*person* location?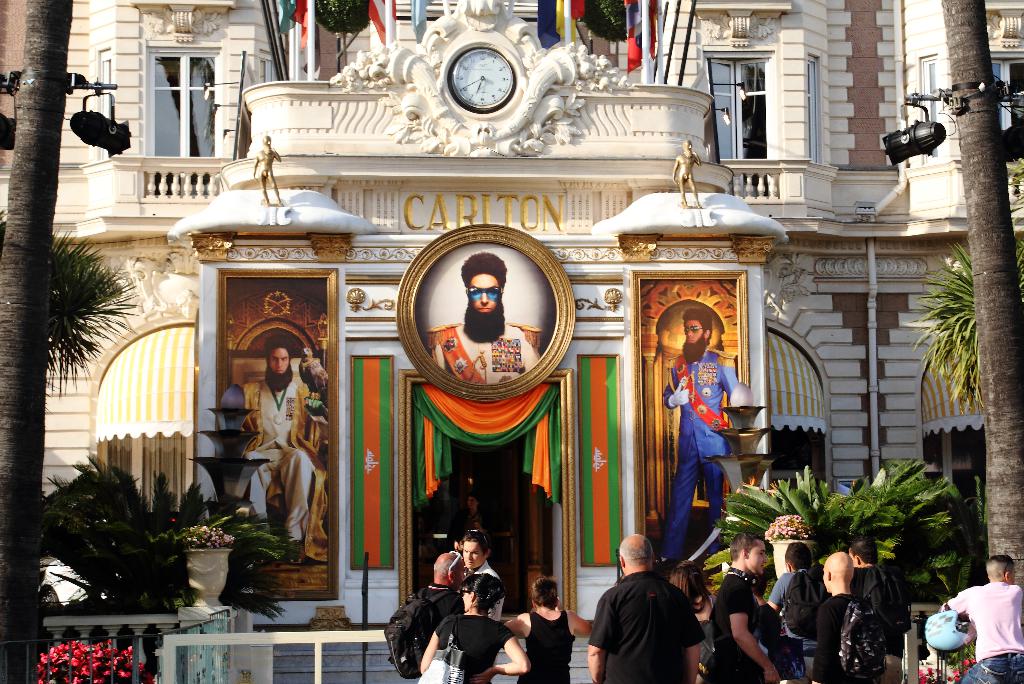
region(666, 292, 747, 580)
